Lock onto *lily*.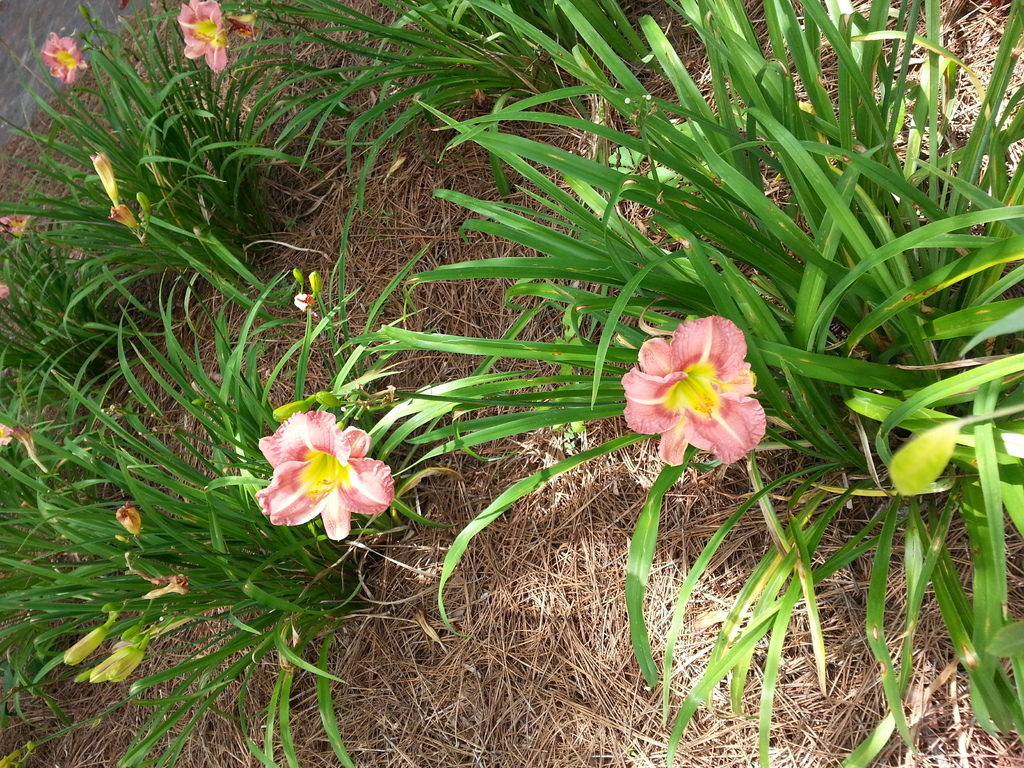
Locked: crop(42, 24, 89, 85).
